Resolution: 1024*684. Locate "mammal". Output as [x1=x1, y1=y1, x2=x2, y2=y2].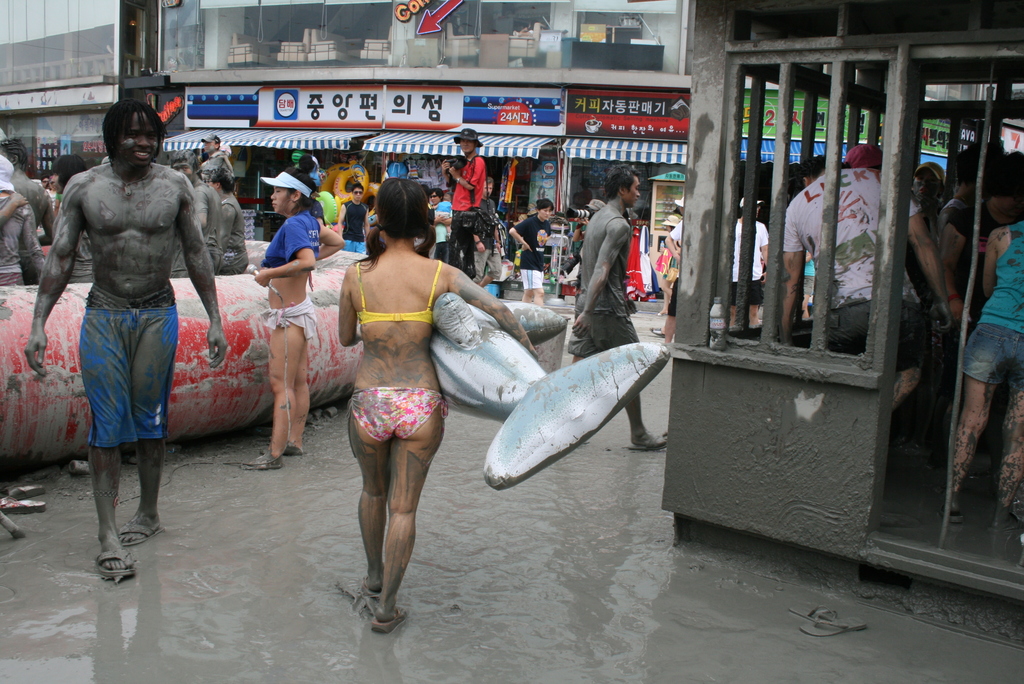
[x1=569, y1=195, x2=604, y2=280].
